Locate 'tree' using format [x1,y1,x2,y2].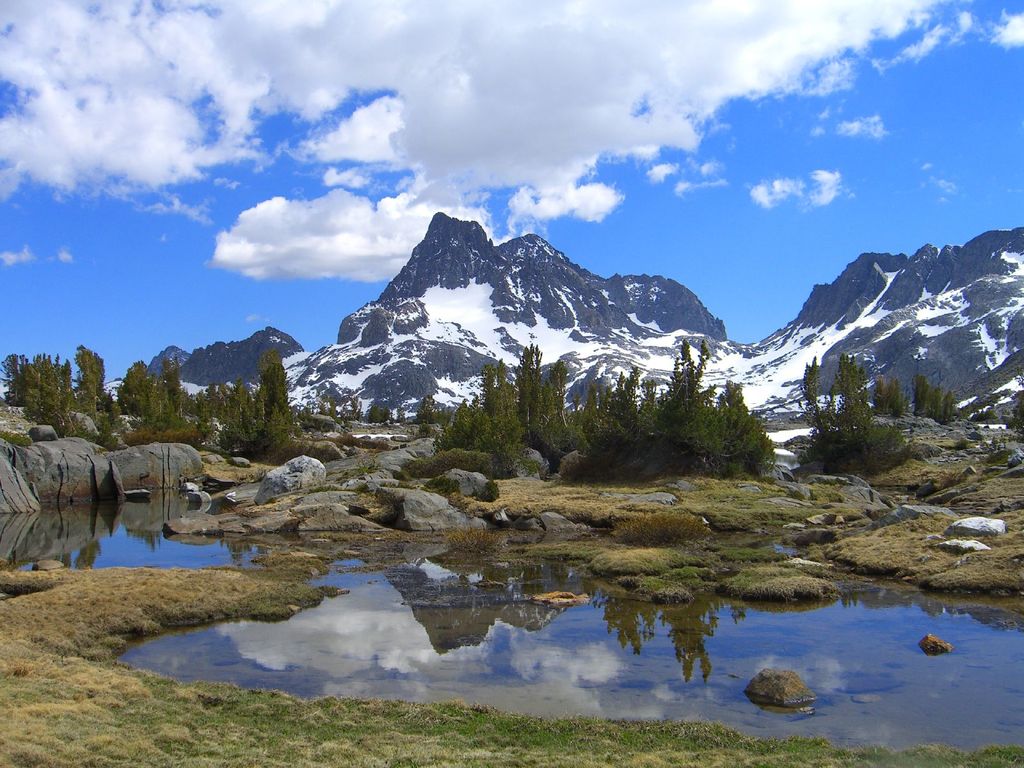
[794,351,907,472].
